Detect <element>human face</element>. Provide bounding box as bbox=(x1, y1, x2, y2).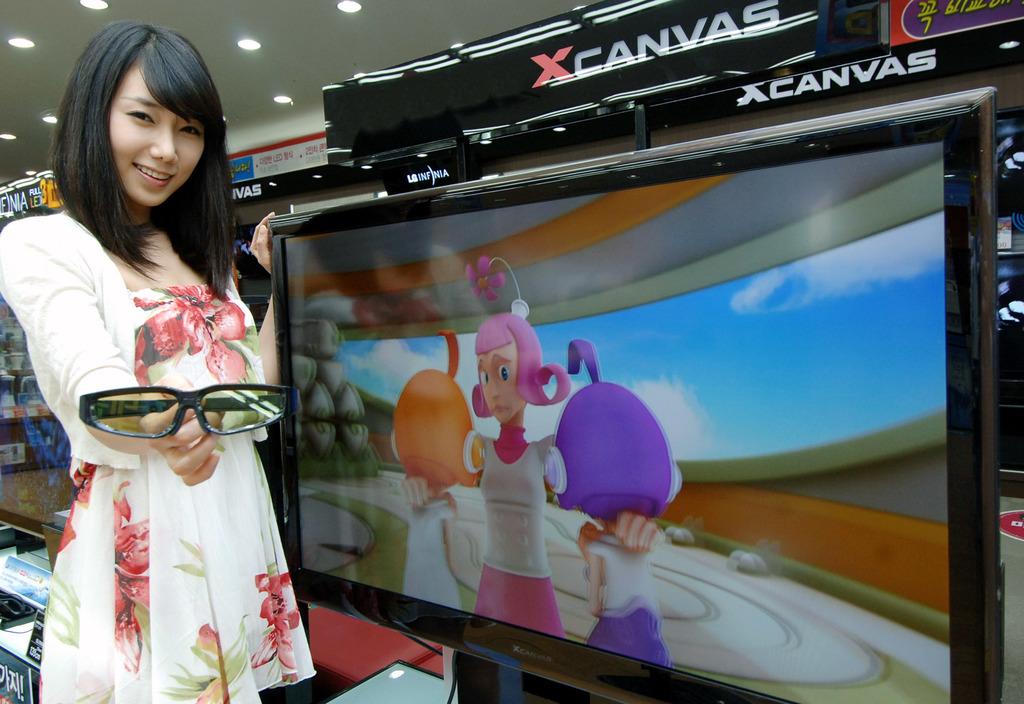
bbox=(106, 58, 205, 205).
